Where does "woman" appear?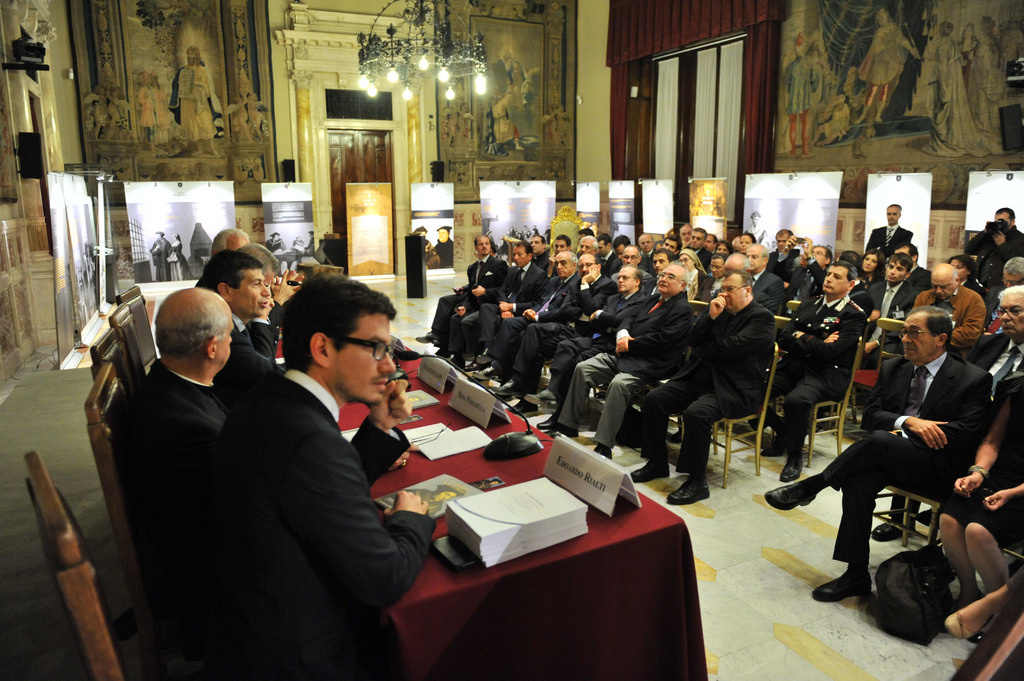
Appears at 924, 20, 970, 158.
